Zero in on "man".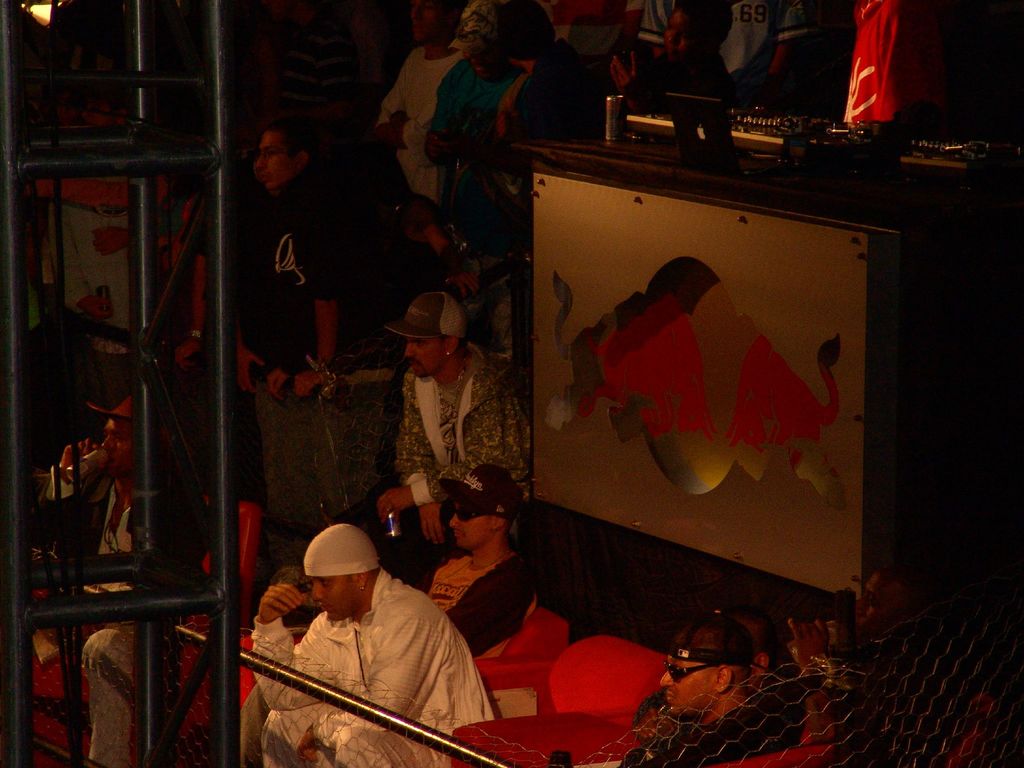
Zeroed in: [x1=172, y1=201, x2=218, y2=369].
